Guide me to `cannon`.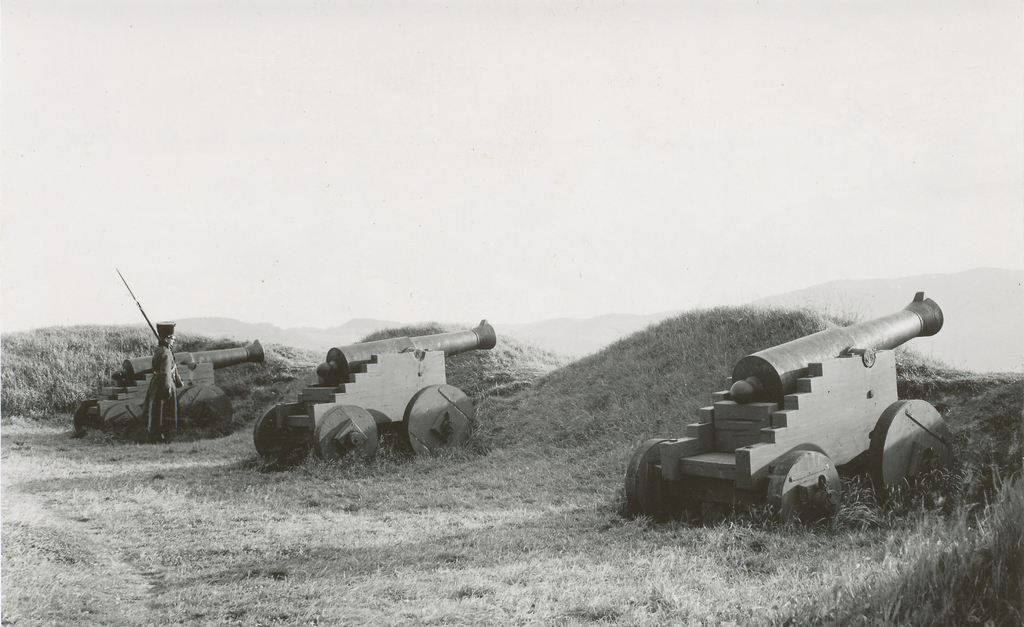
Guidance: <bbox>627, 290, 961, 537</bbox>.
